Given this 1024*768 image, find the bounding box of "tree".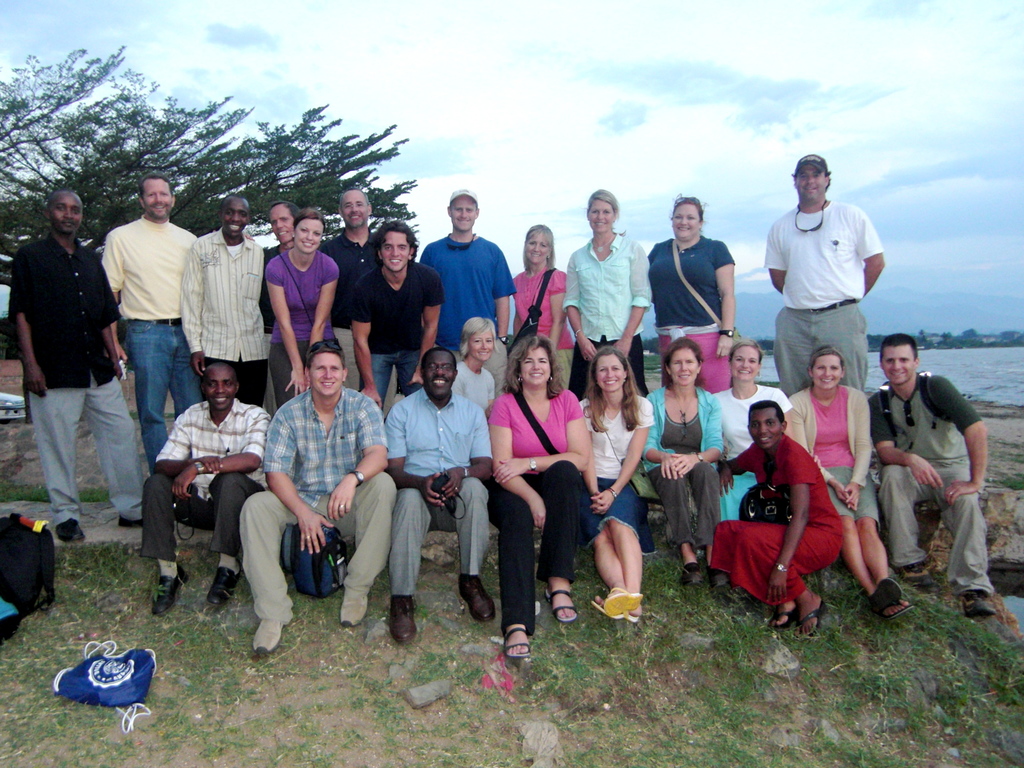
{"left": 0, "top": 40, "right": 424, "bottom": 272}.
